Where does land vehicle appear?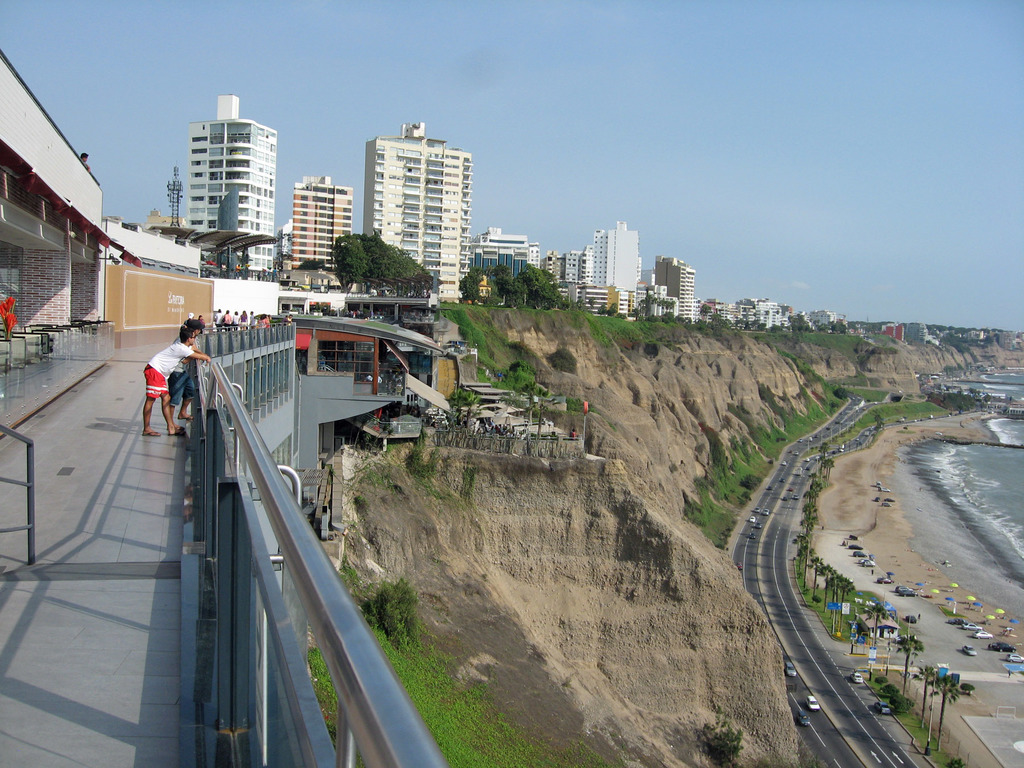
Appears at <box>791,487,792,488</box>.
